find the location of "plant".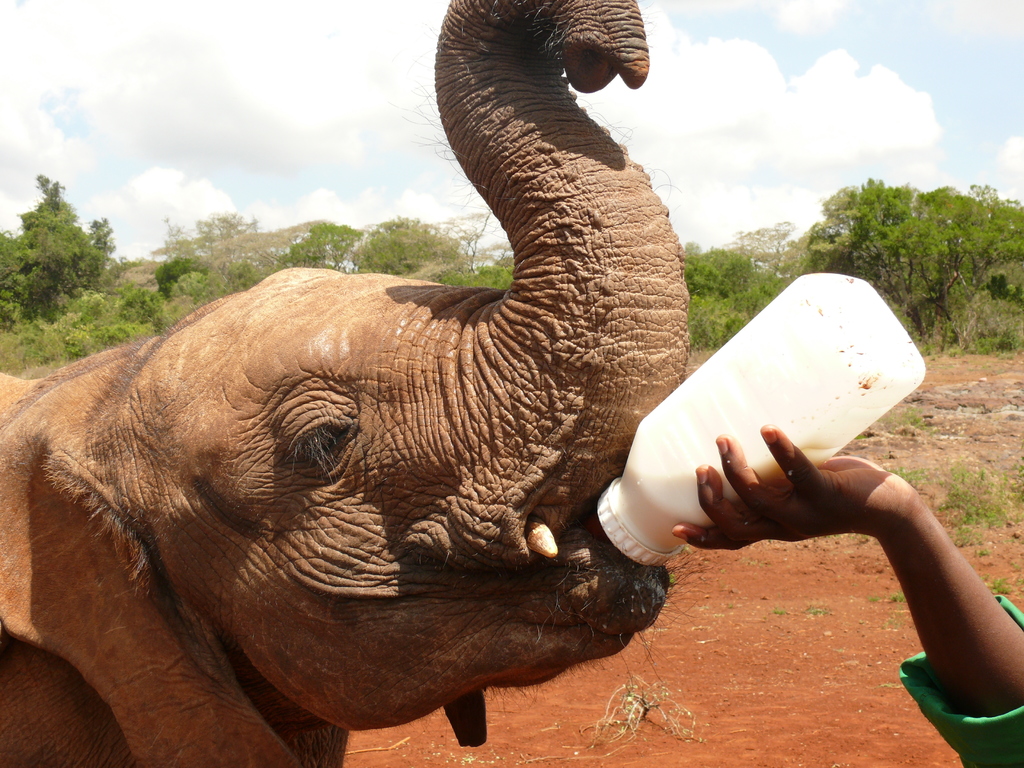
Location: locate(945, 326, 968, 358).
